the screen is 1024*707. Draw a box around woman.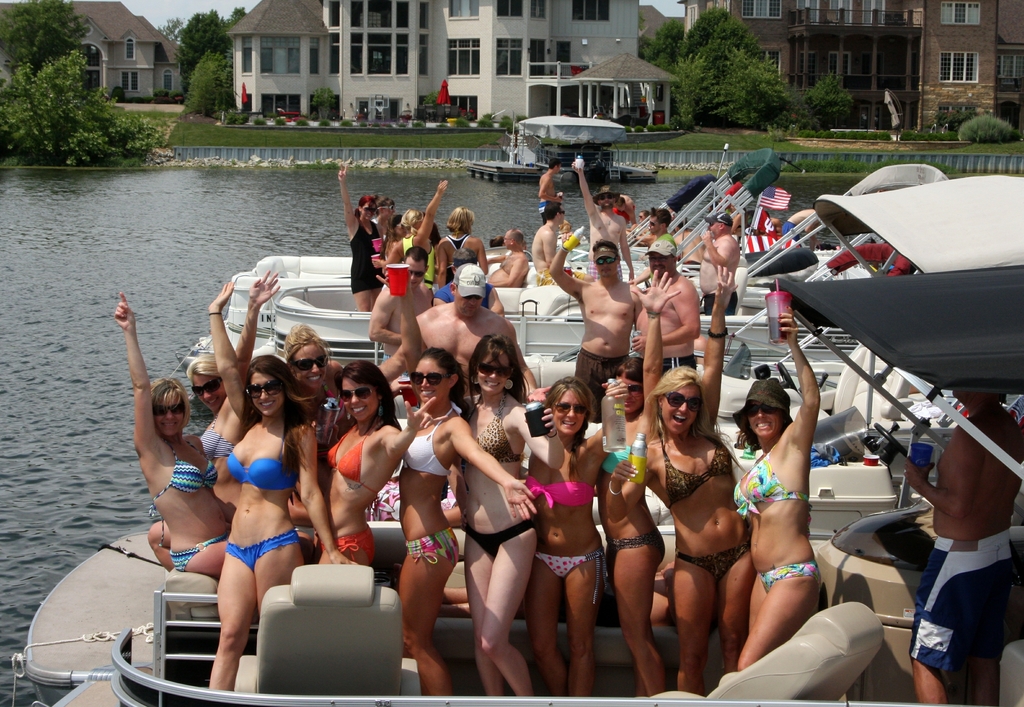
l=536, t=385, r=621, b=705.
